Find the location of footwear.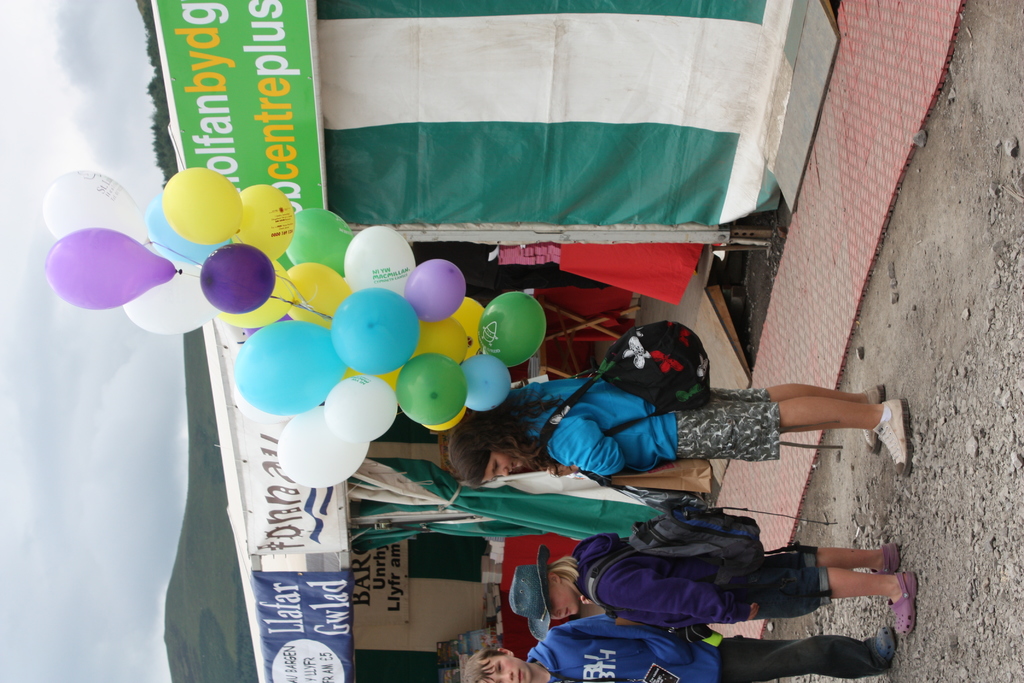
Location: (x1=858, y1=386, x2=882, y2=454).
